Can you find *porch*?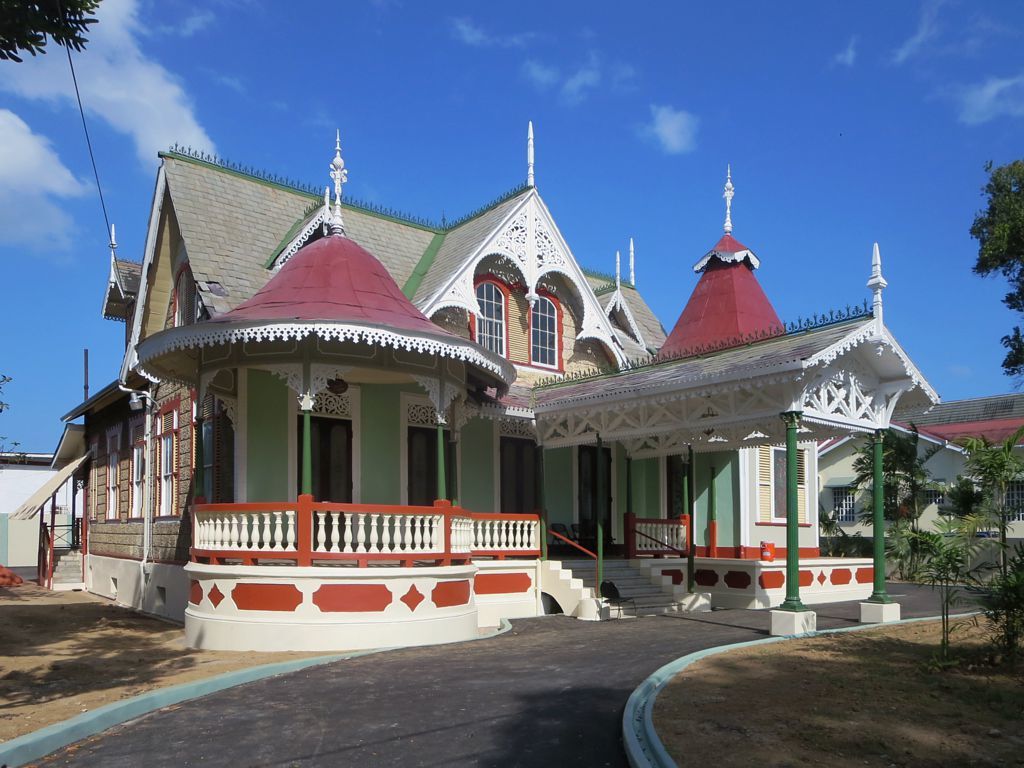
Yes, bounding box: region(184, 489, 695, 561).
